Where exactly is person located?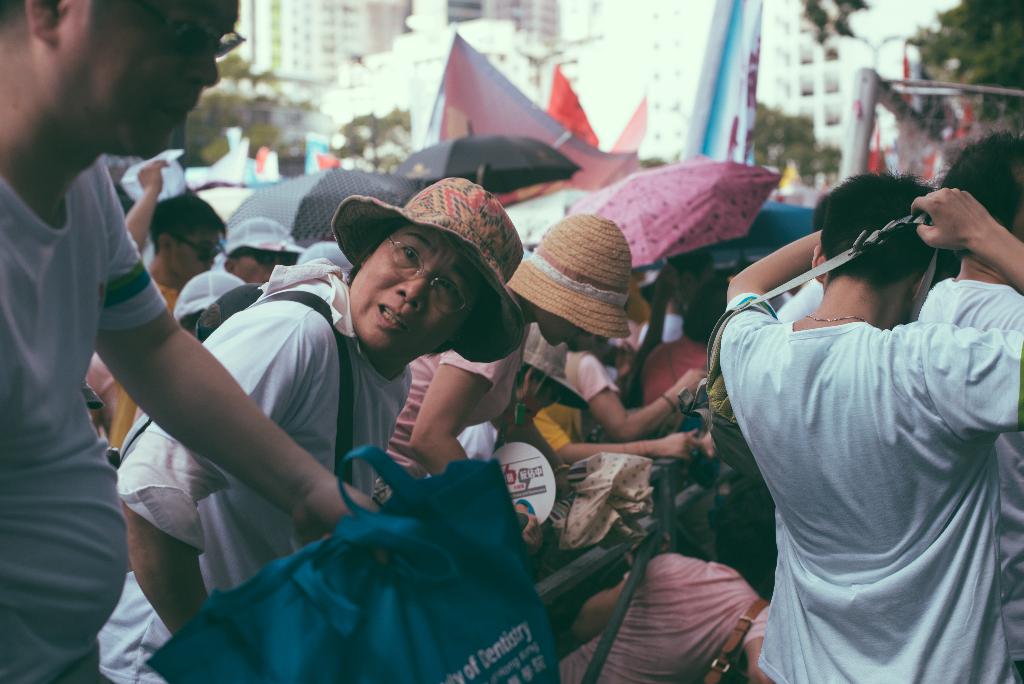
Its bounding box is l=83, t=192, r=232, b=455.
